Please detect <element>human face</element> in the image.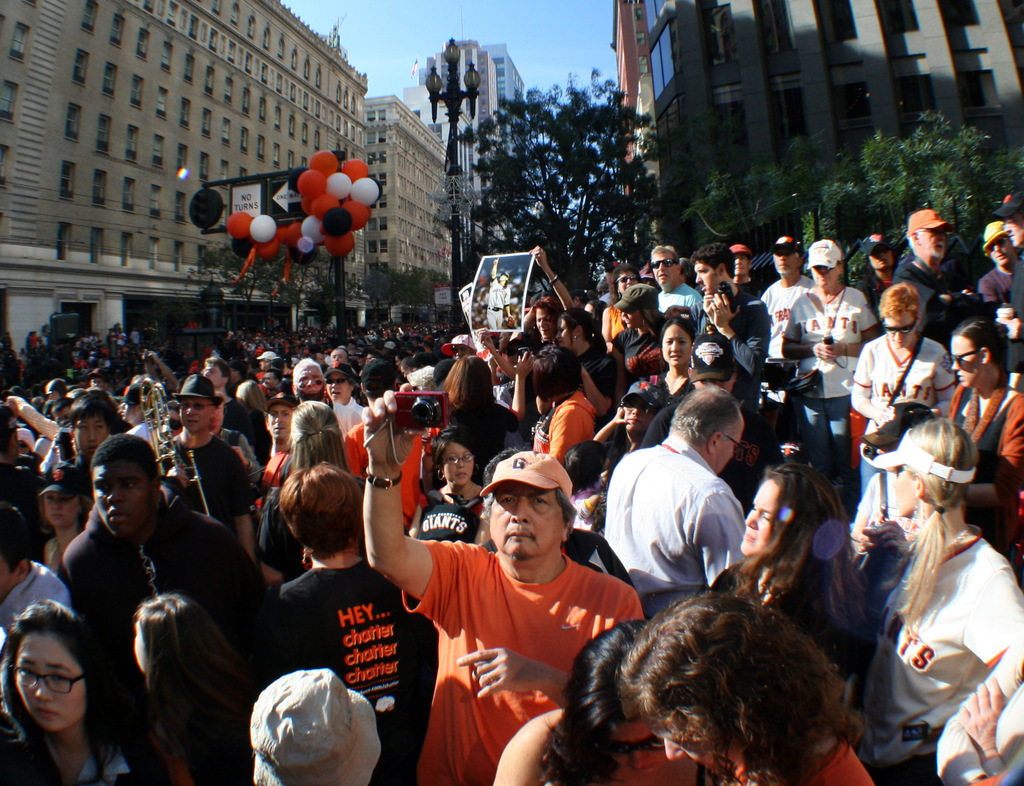
{"x1": 695, "y1": 261, "x2": 718, "y2": 286}.
